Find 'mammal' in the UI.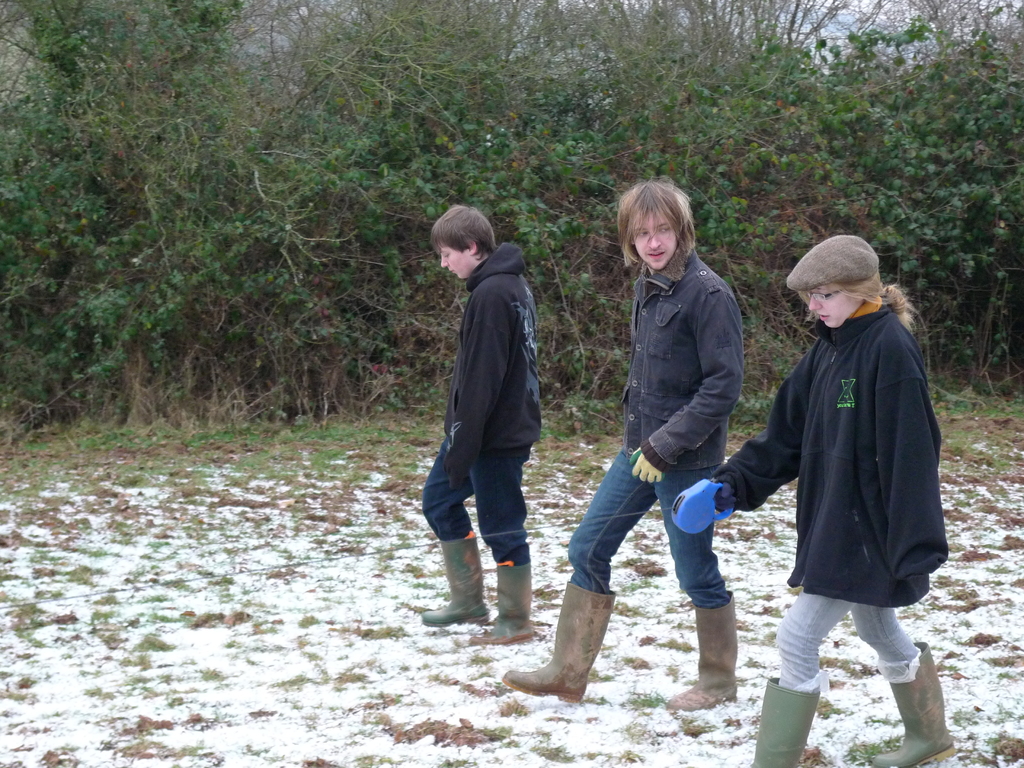
UI element at bbox=(714, 234, 958, 767).
